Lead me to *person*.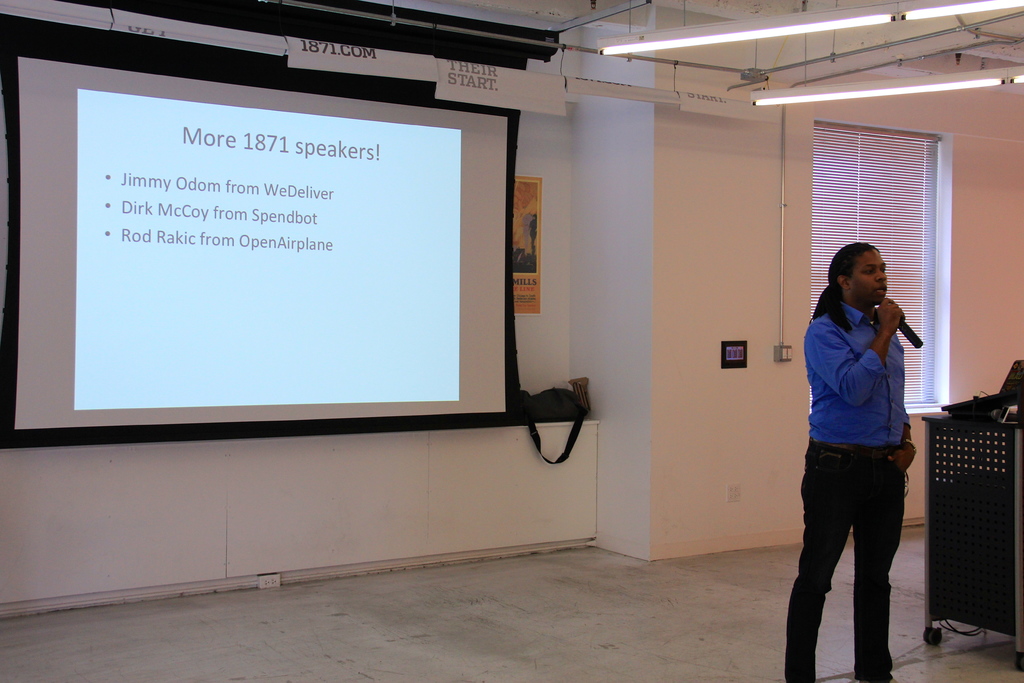
Lead to <bbox>788, 208, 934, 670</bbox>.
